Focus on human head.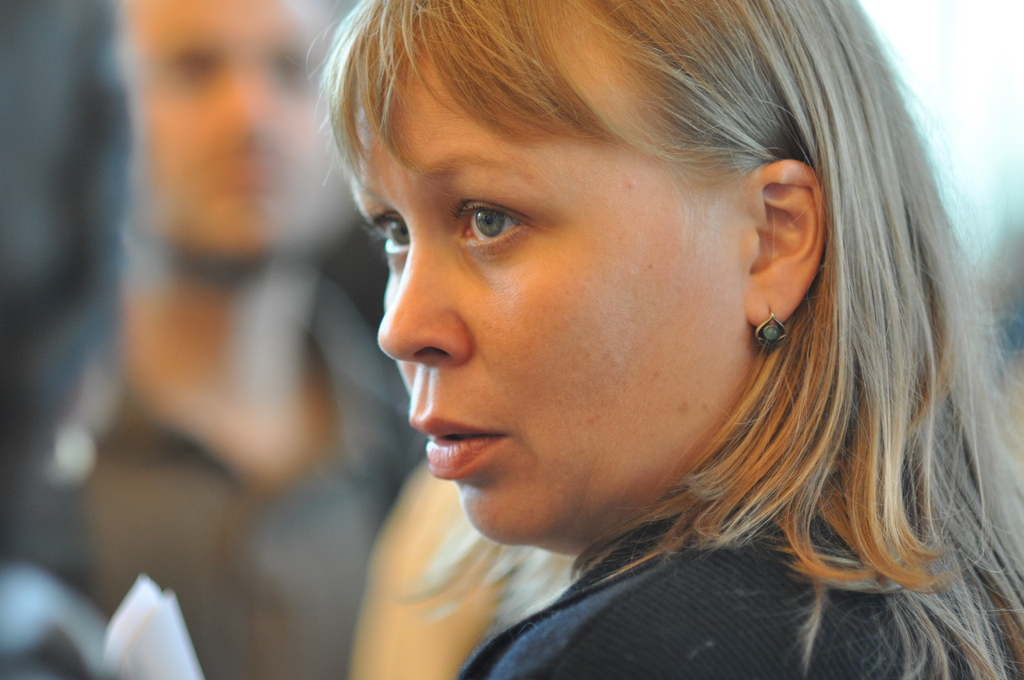
Focused at 315,0,936,559.
